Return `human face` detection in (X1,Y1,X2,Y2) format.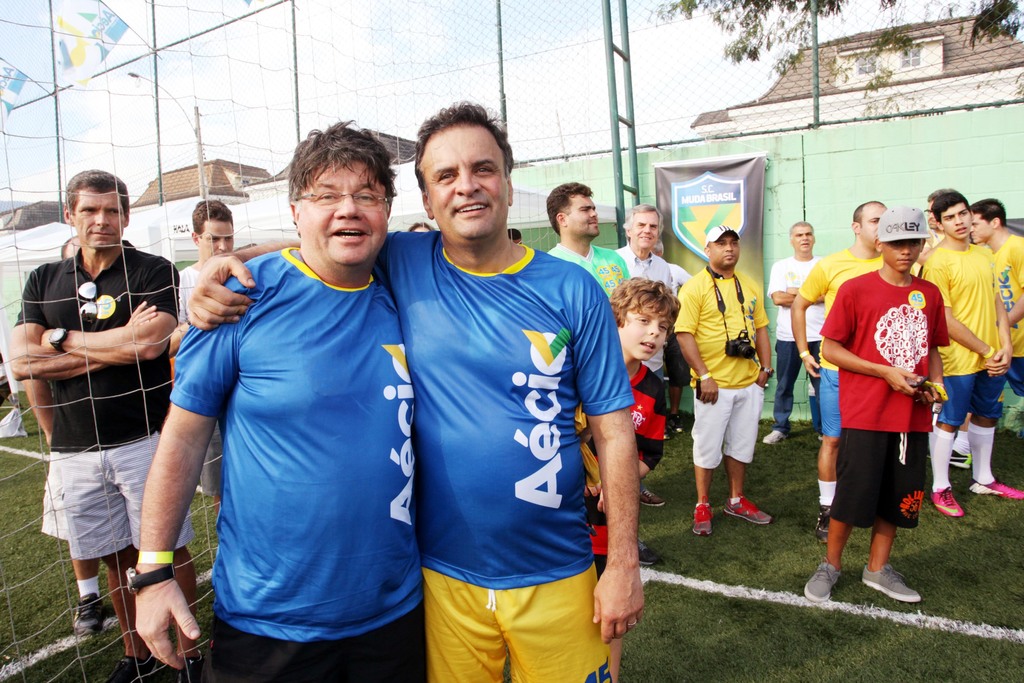
(420,120,504,239).
